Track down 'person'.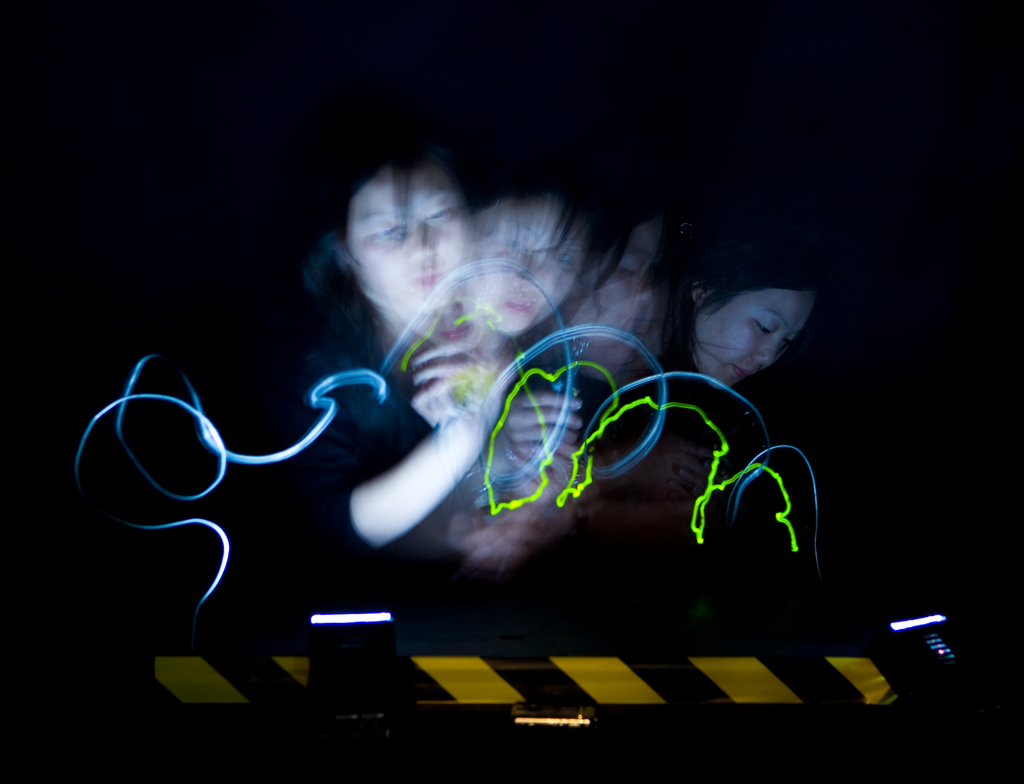
Tracked to bbox(684, 257, 831, 395).
